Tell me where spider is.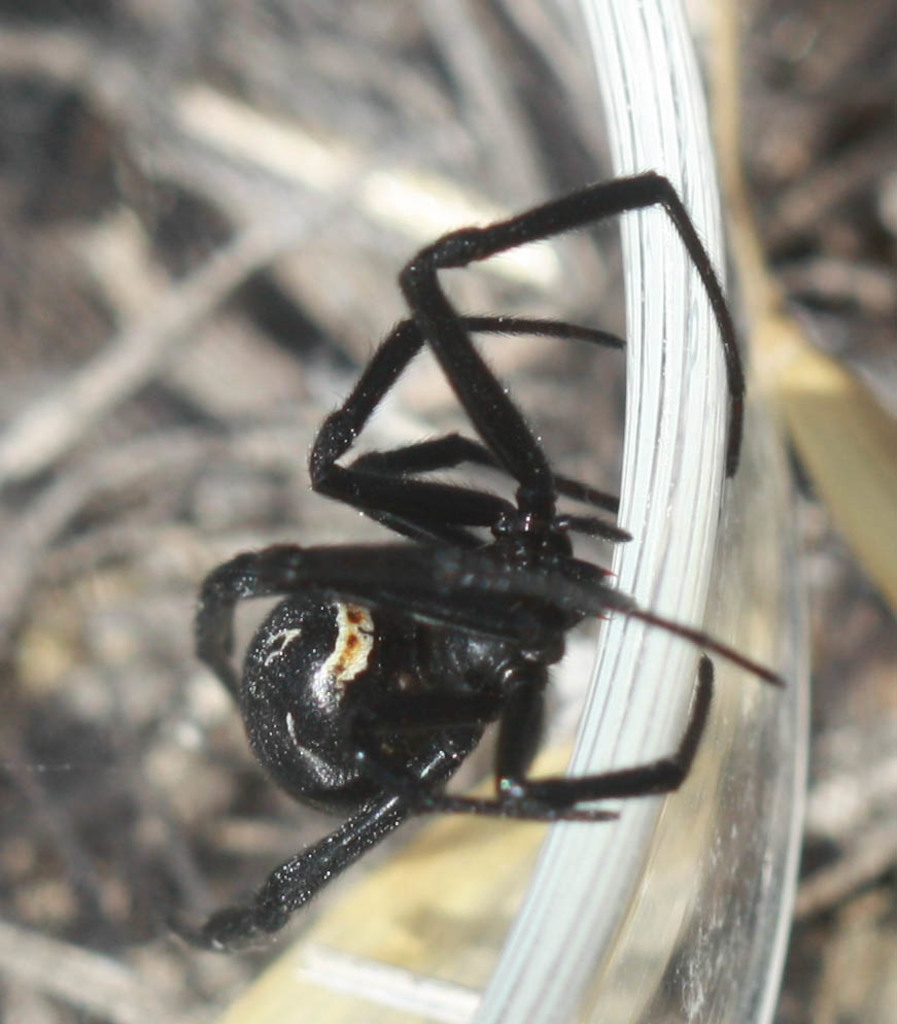
spider is at <box>161,167,790,957</box>.
